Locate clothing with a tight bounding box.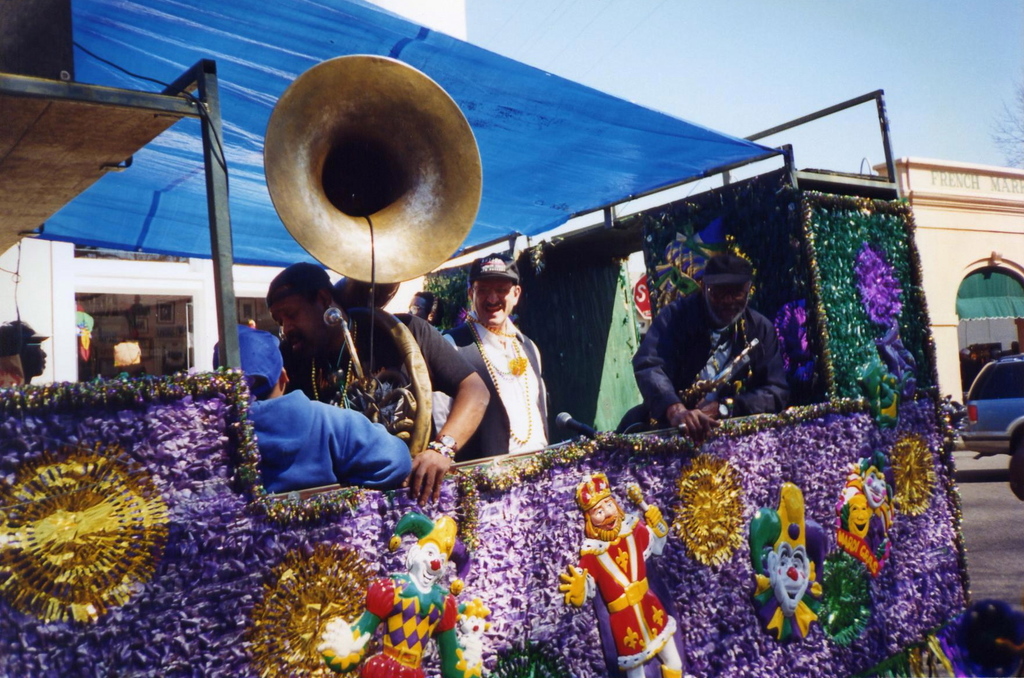
l=360, t=571, r=458, b=677.
